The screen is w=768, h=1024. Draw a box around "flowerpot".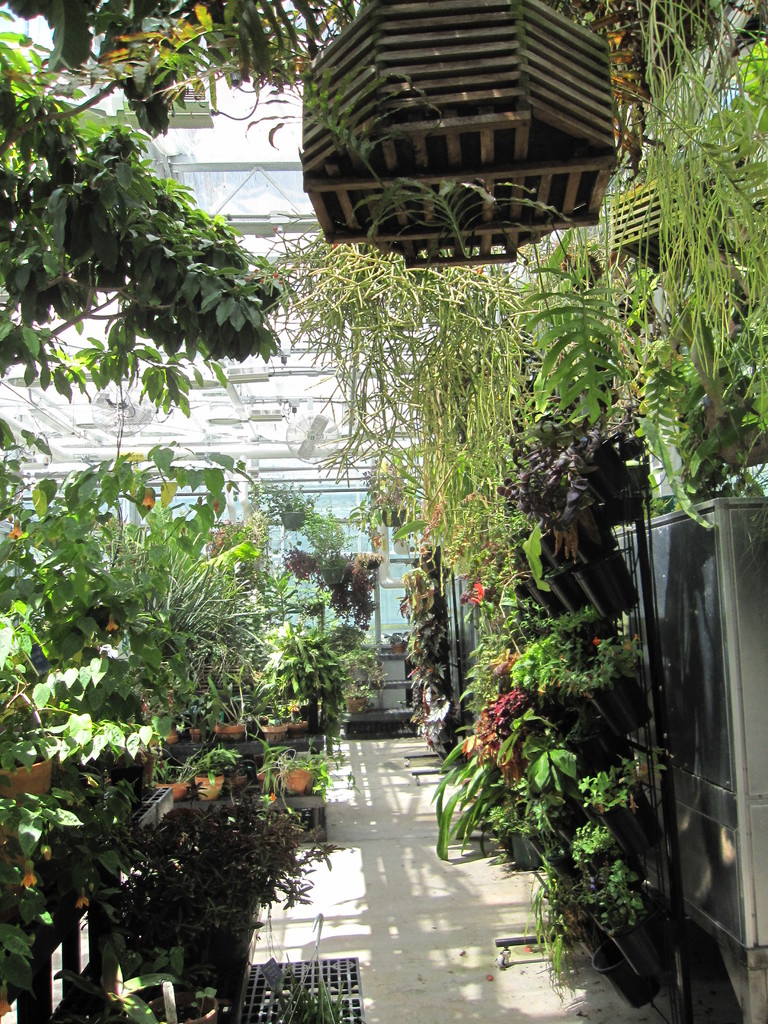
210 724 242 742.
